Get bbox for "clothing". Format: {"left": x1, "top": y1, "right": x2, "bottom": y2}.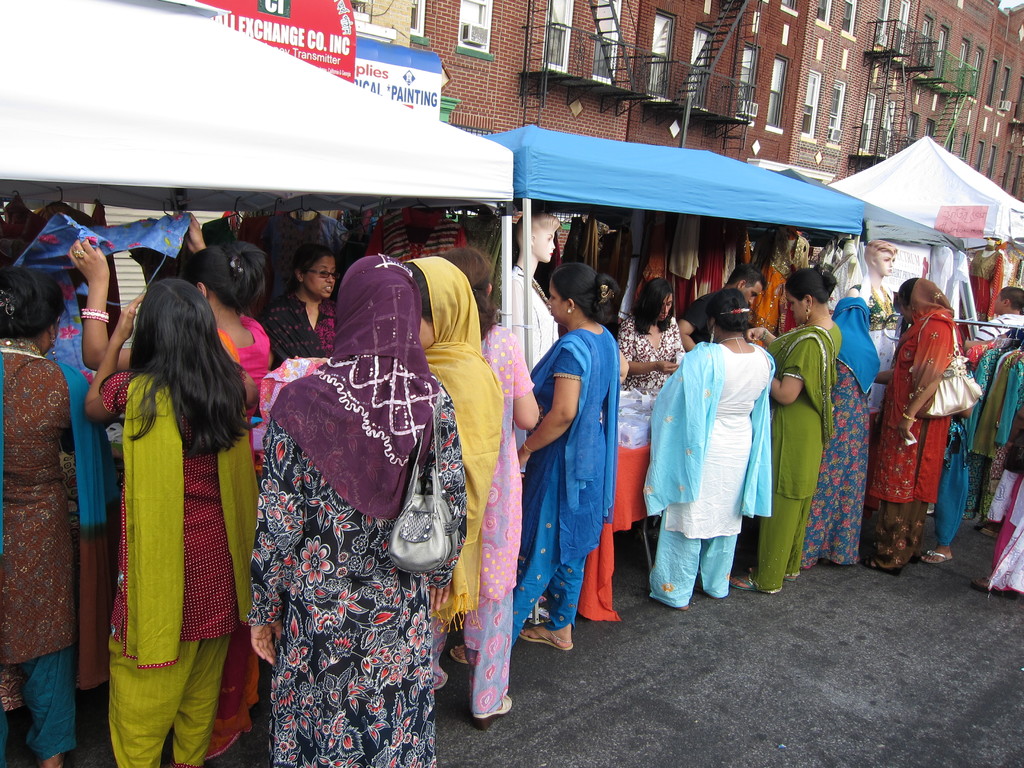
{"left": 653, "top": 313, "right": 783, "bottom": 610}.
